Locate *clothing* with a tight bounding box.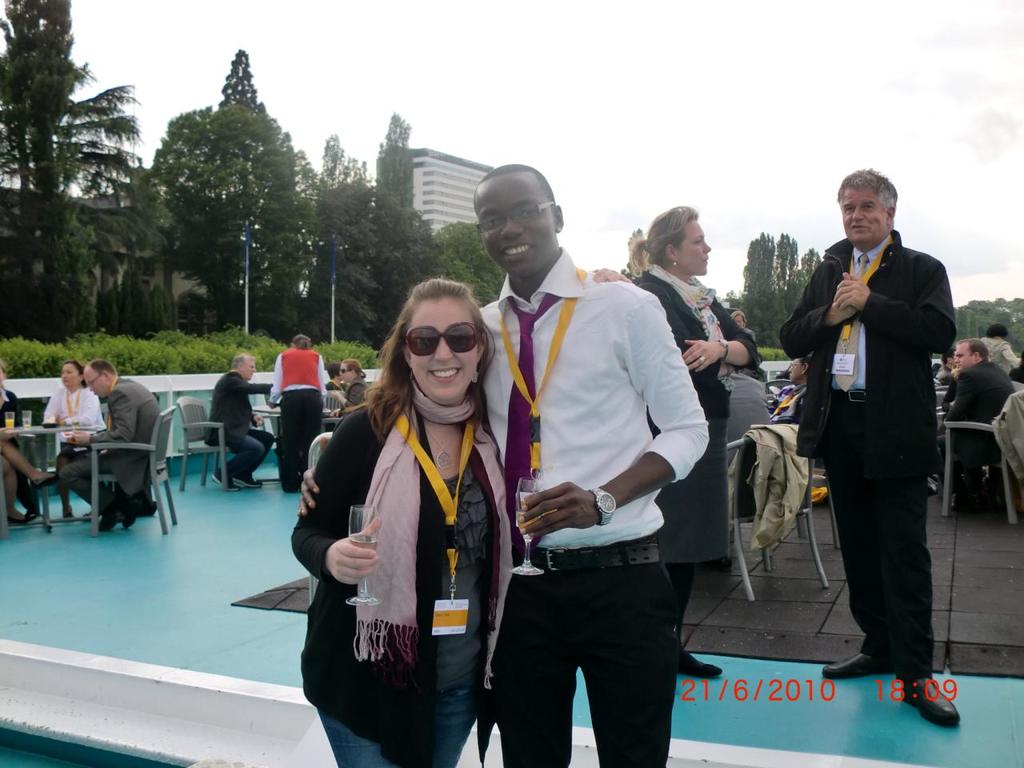
locate(272, 338, 326, 458).
